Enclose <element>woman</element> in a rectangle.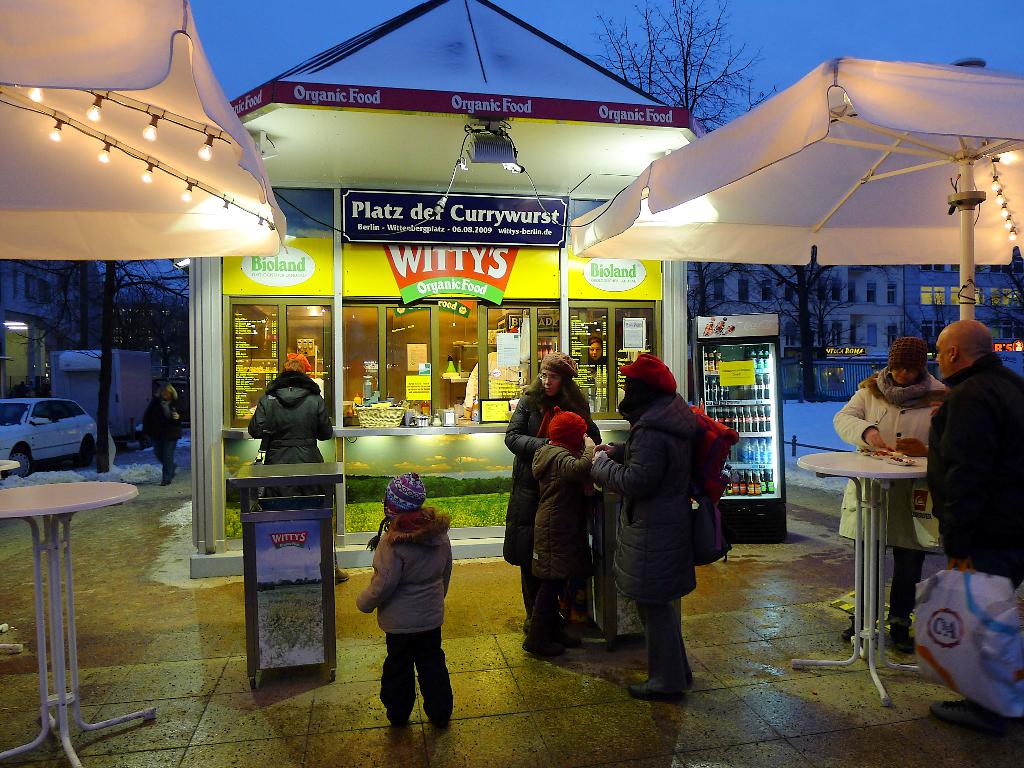
select_region(500, 349, 608, 630).
